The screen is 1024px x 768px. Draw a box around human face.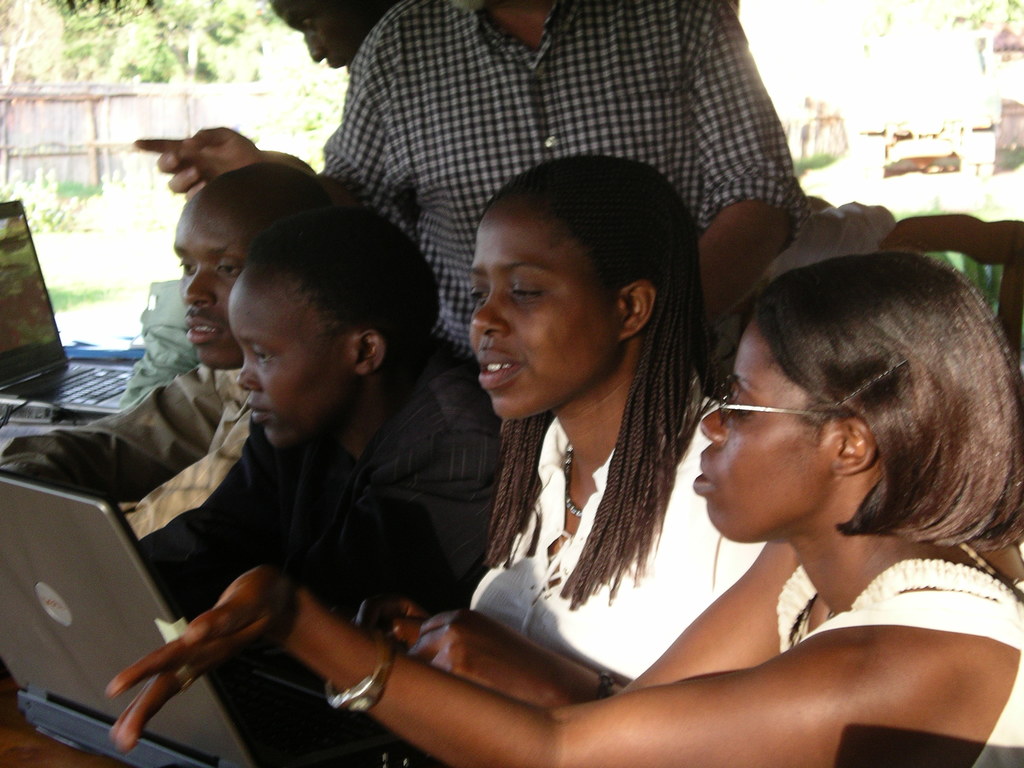
235/294/342/452.
